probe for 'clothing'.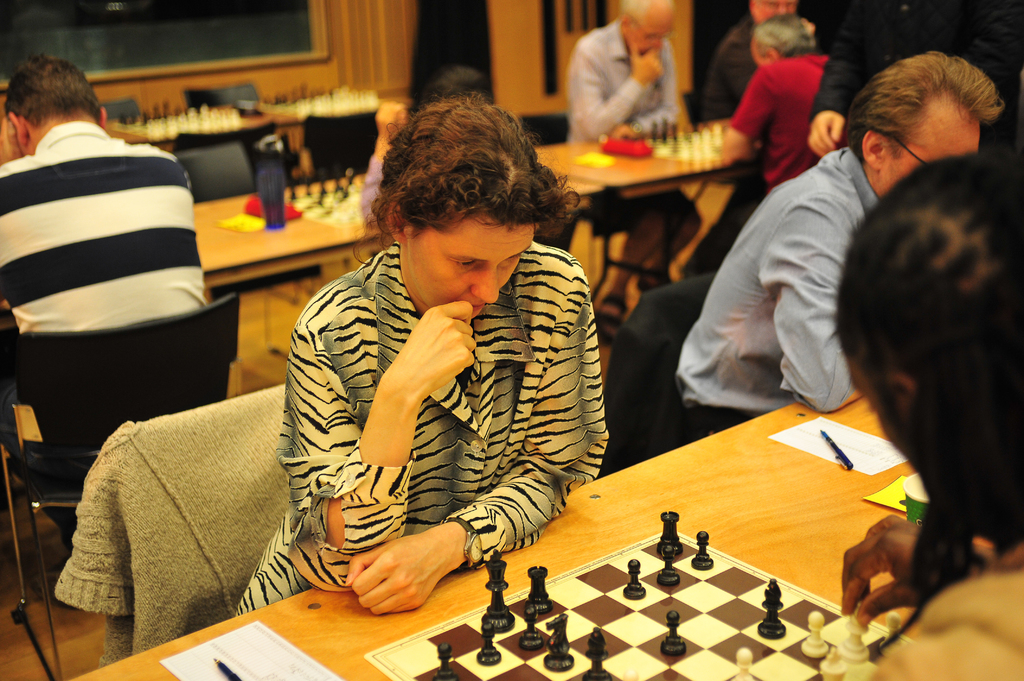
Probe result: locate(0, 118, 212, 561).
